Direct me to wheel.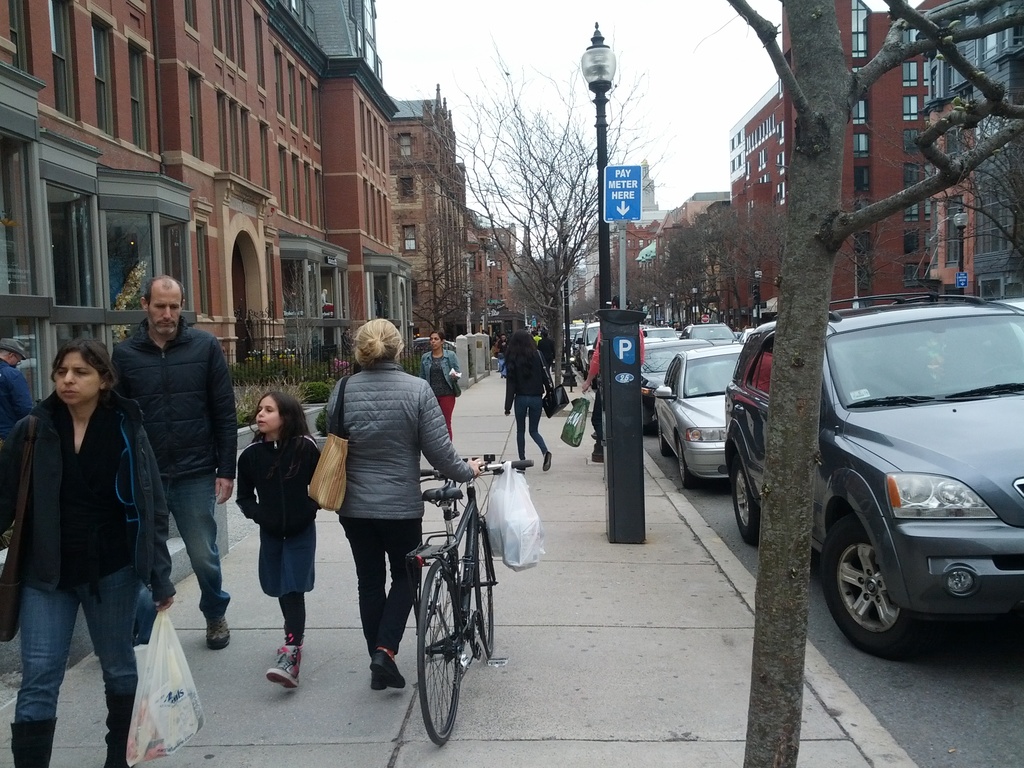
Direction: {"x1": 982, "y1": 364, "x2": 1021, "y2": 376}.
